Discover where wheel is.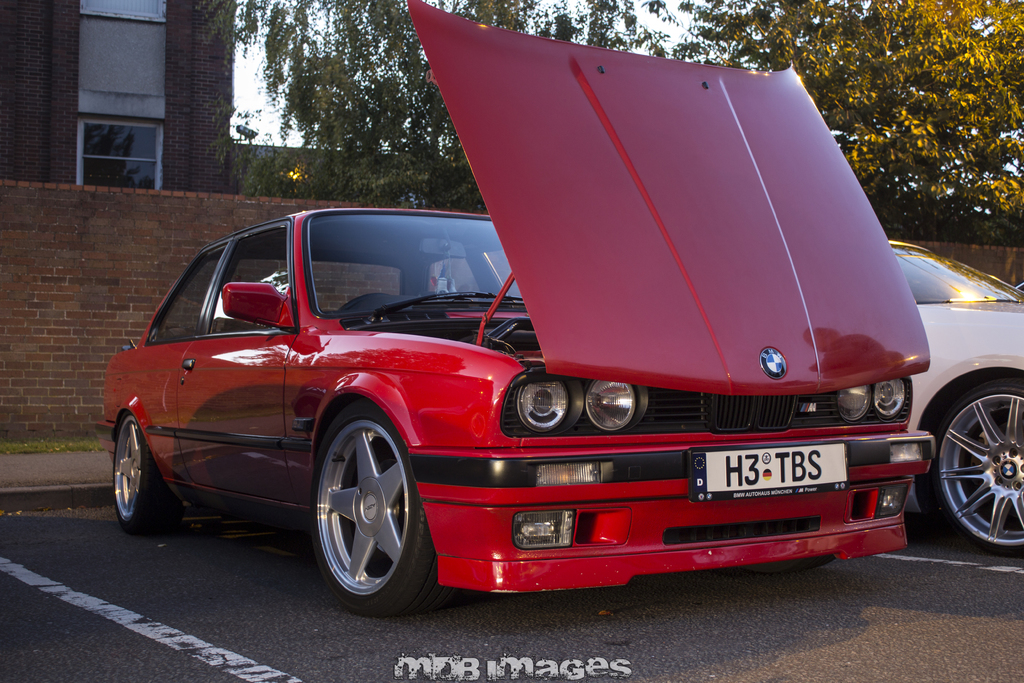
Discovered at [x1=310, y1=407, x2=424, y2=620].
